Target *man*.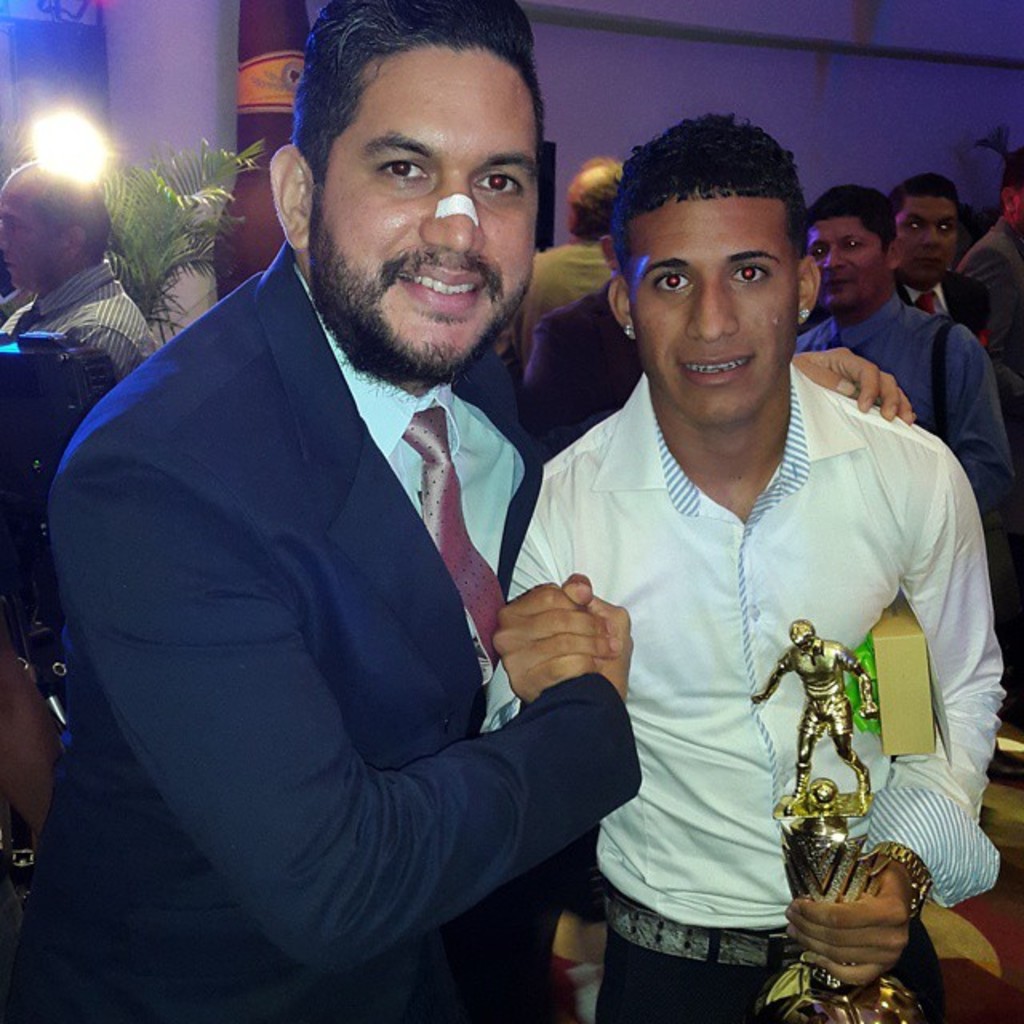
Target region: rect(522, 187, 656, 422).
